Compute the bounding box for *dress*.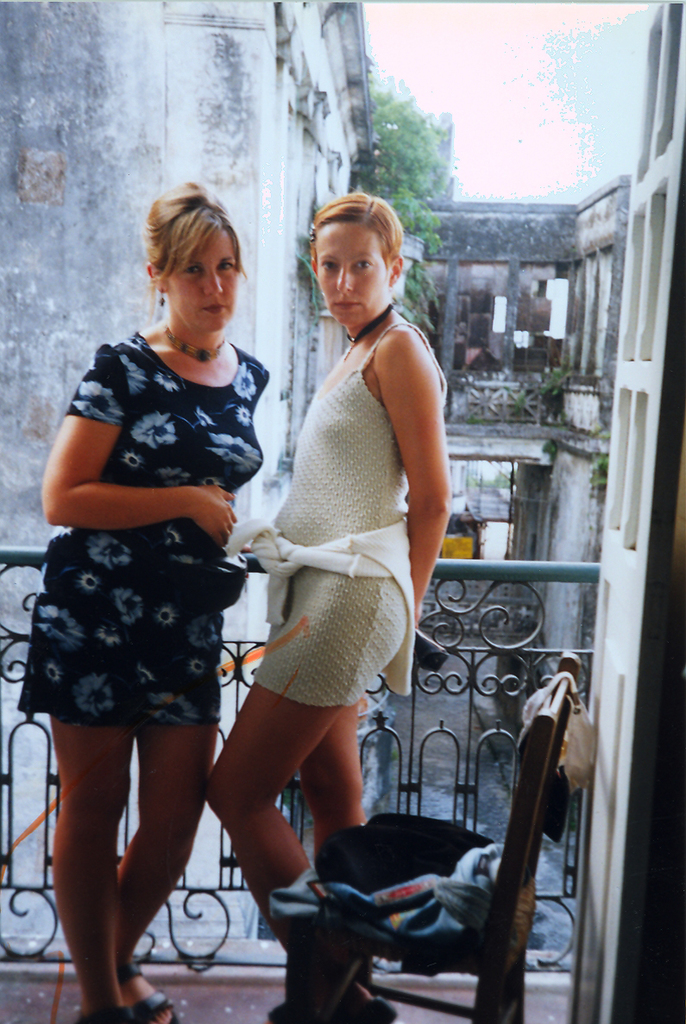
17, 332, 274, 719.
